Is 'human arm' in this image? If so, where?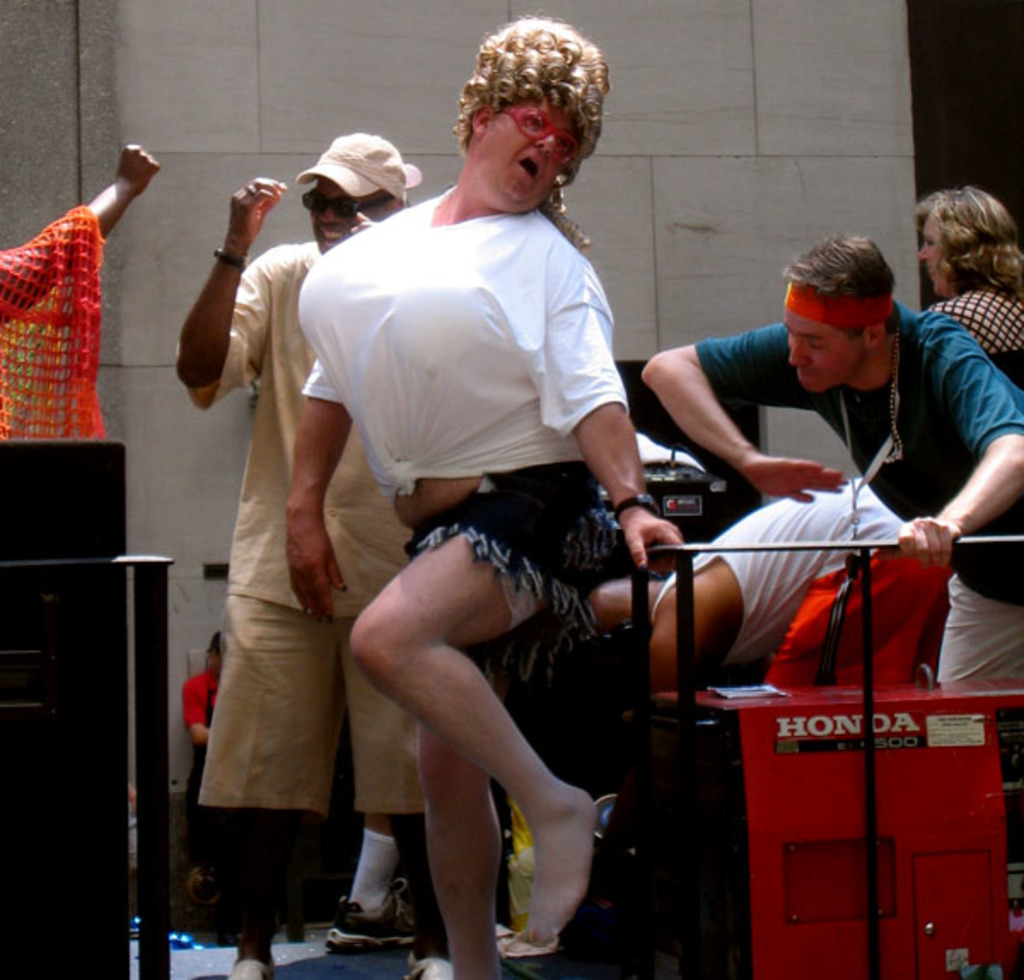
Yes, at <bbox>0, 133, 152, 316</bbox>.
